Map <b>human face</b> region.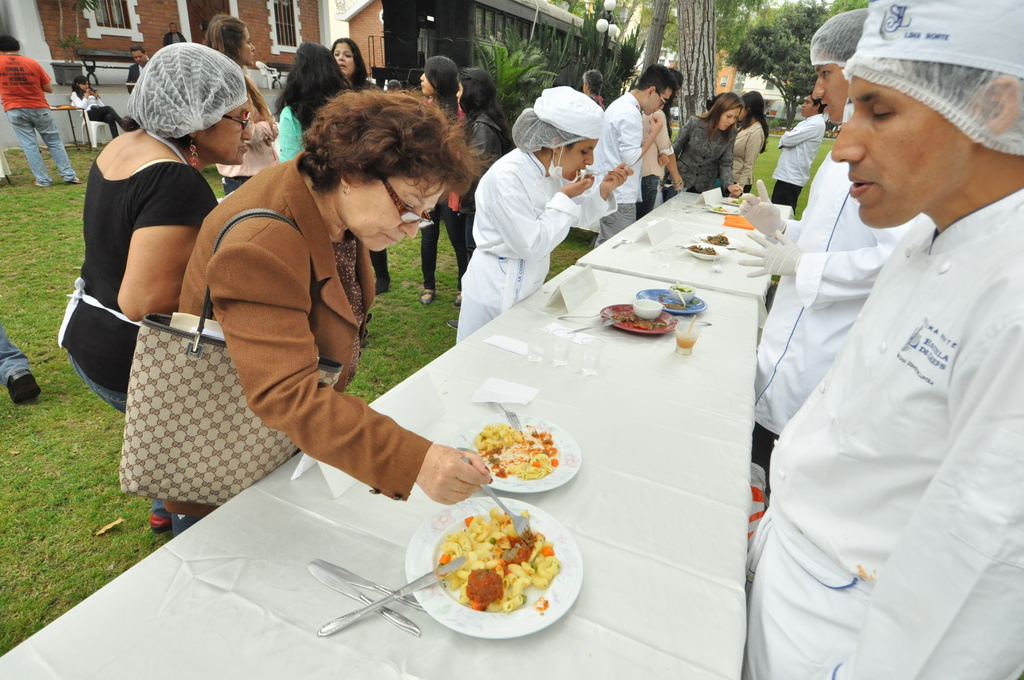
Mapped to bbox=(348, 174, 451, 252).
